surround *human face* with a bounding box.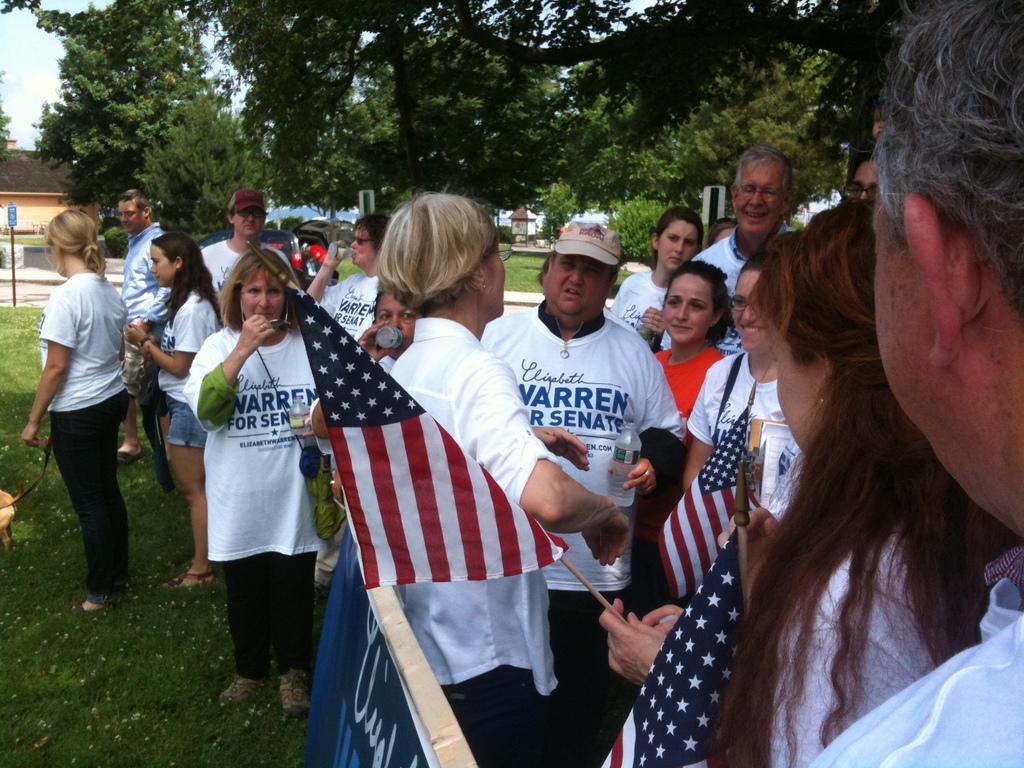
crop(543, 255, 614, 314).
